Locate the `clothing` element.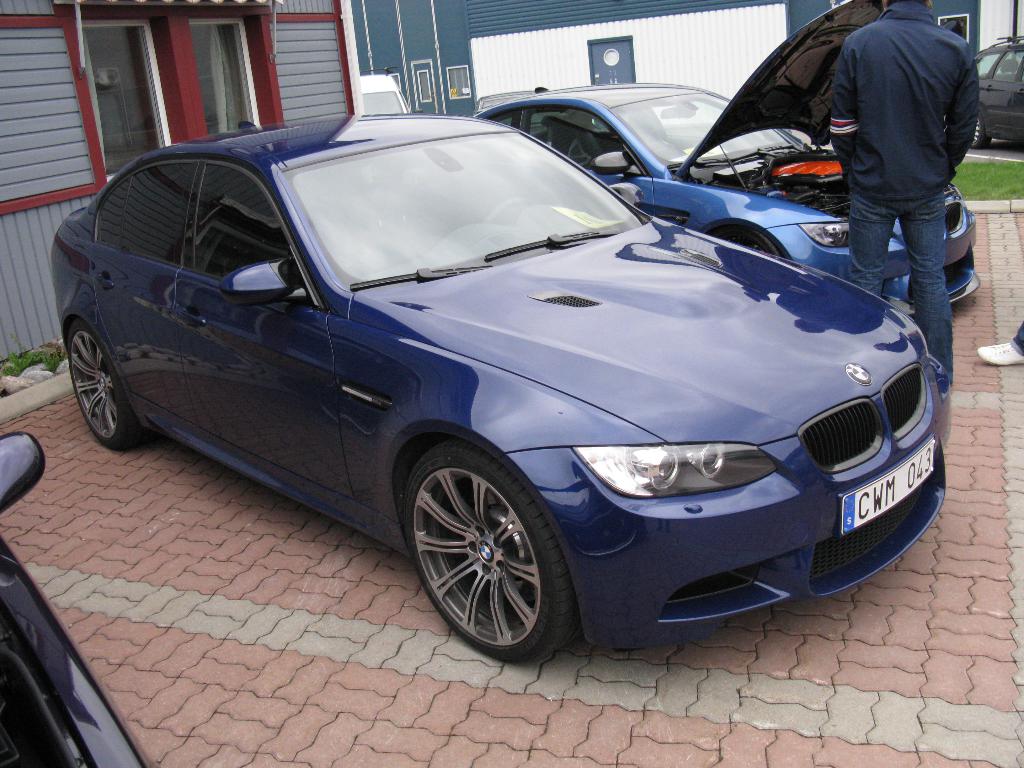
Element bbox: <box>788,1,990,309</box>.
